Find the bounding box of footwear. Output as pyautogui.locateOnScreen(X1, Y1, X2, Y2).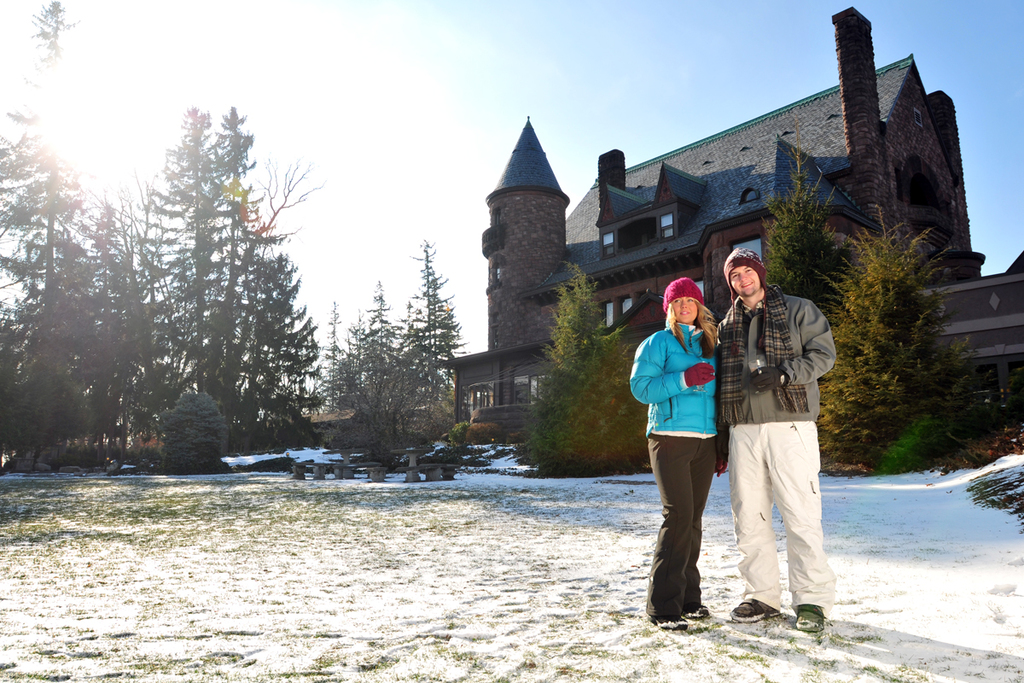
pyautogui.locateOnScreen(648, 616, 686, 631).
